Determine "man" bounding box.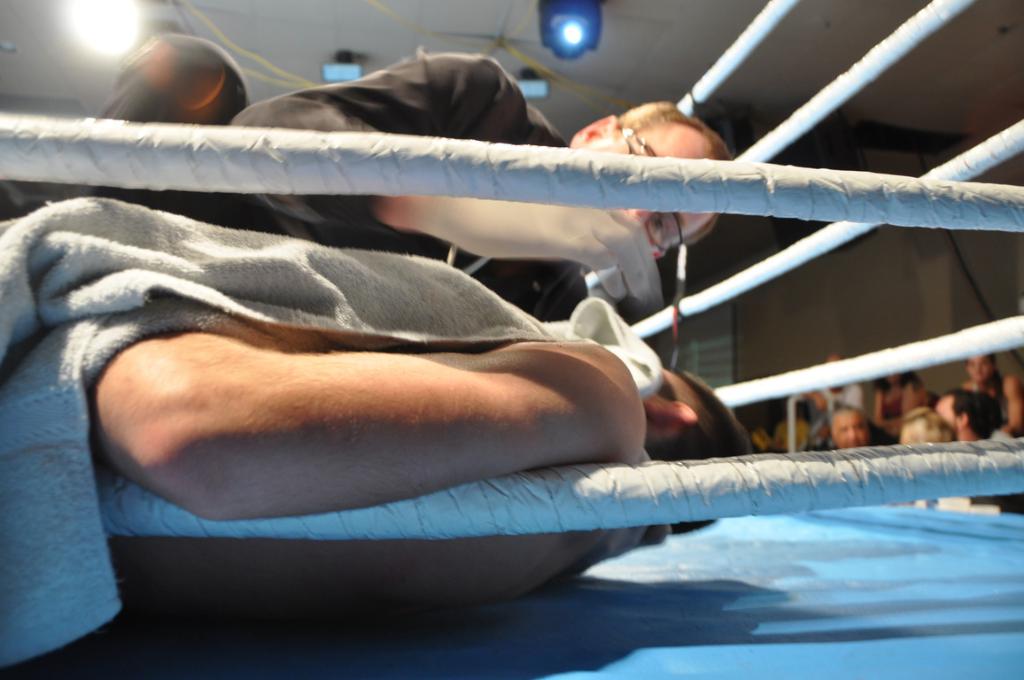
Determined: x1=90 y1=314 x2=746 y2=653.
